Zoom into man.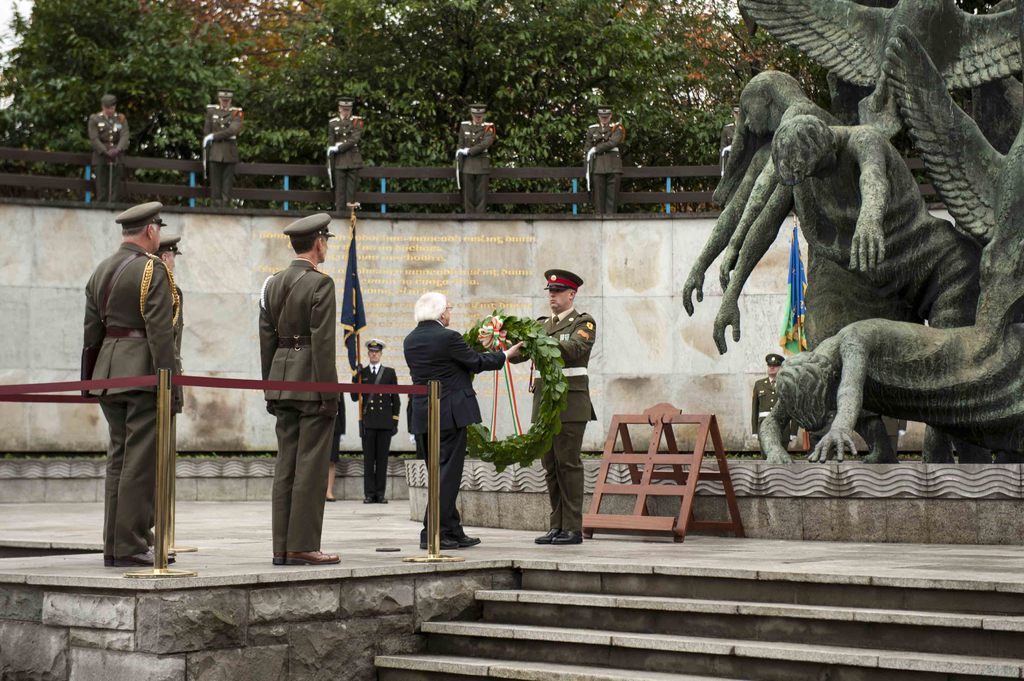
Zoom target: 349,336,403,507.
